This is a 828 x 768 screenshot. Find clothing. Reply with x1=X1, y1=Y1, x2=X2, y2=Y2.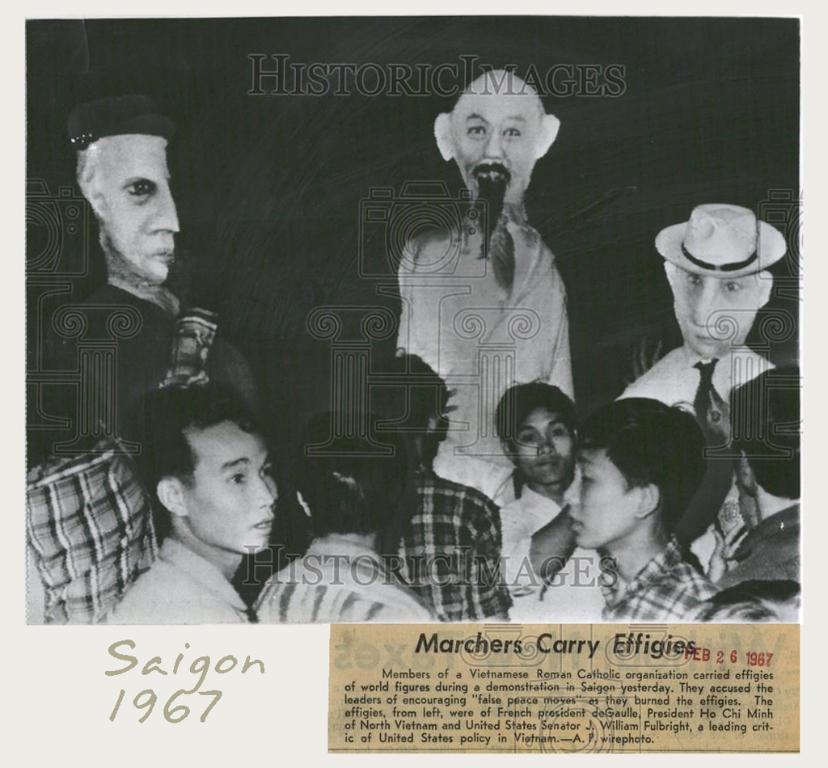
x1=102, y1=537, x2=250, y2=624.
